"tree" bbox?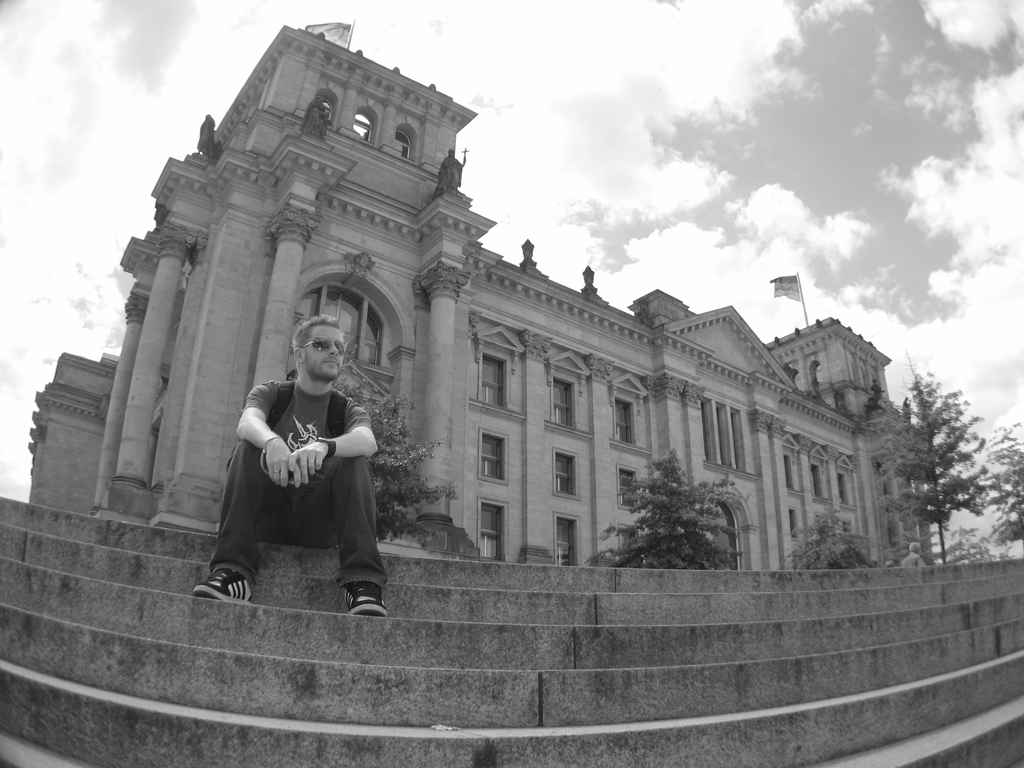
rect(869, 338, 1007, 572)
